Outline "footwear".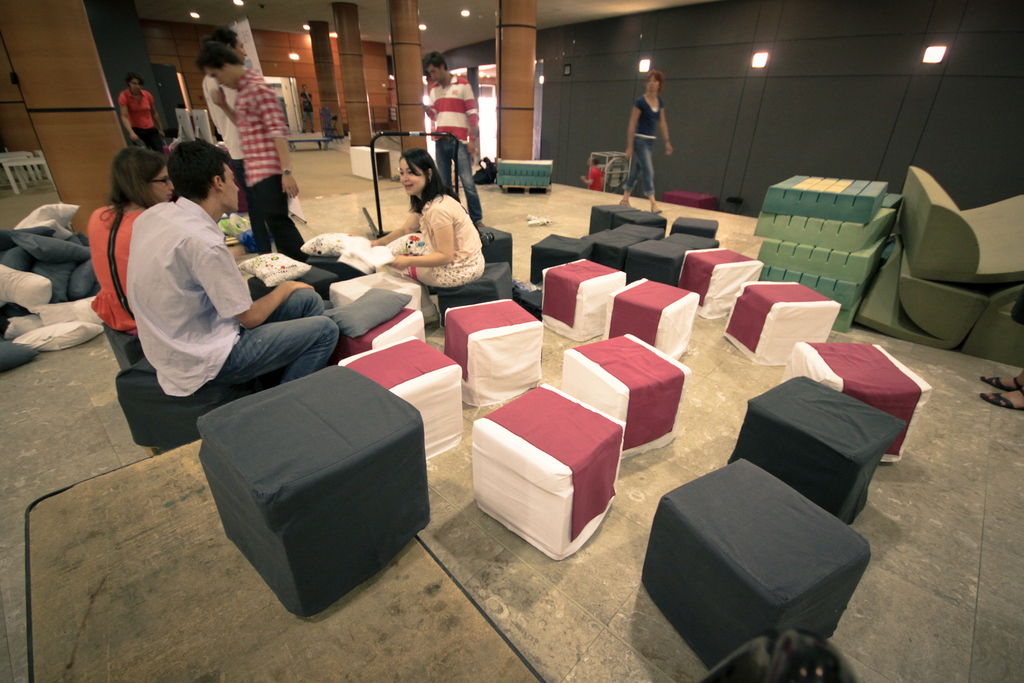
Outline: [977, 372, 1023, 388].
